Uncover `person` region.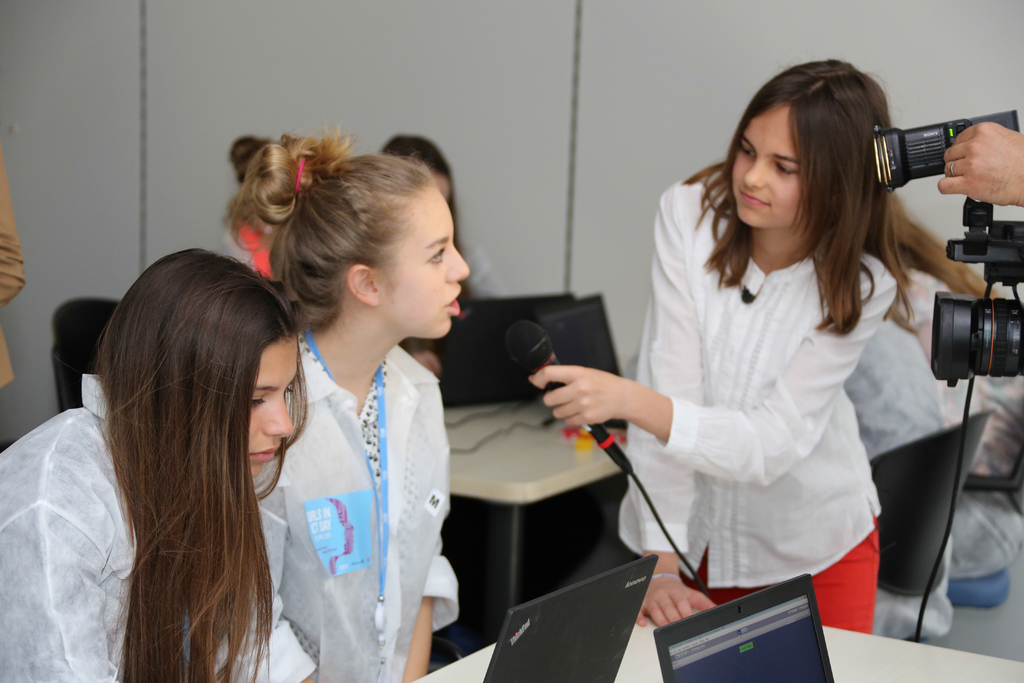
Uncovered: [520,58,908,634].
